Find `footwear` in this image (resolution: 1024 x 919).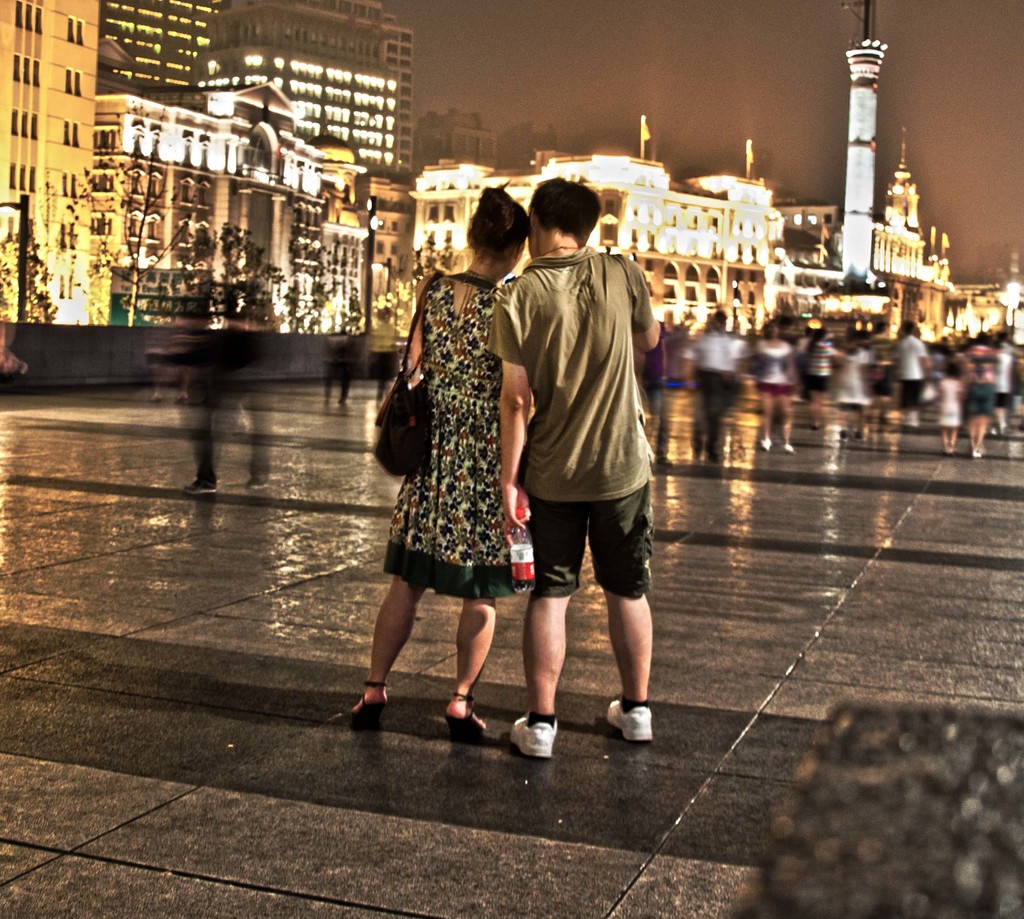
box=[780, 441, 797, 457].
